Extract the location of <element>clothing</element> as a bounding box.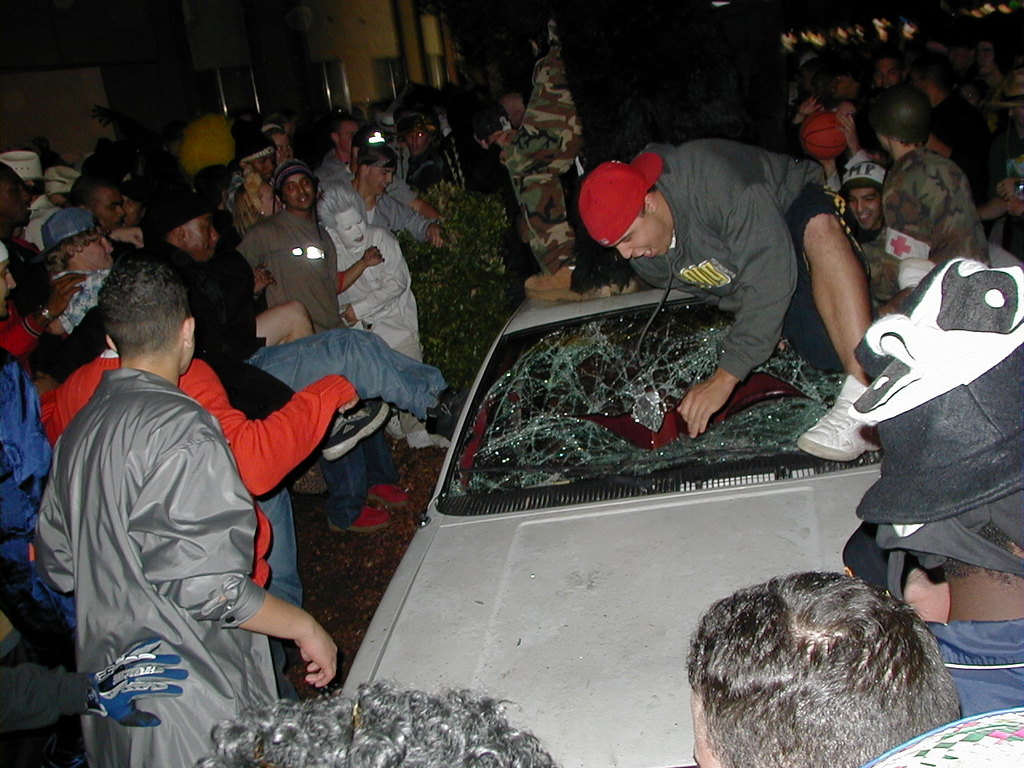
left=230, top=198, right=355, bottom=335.
